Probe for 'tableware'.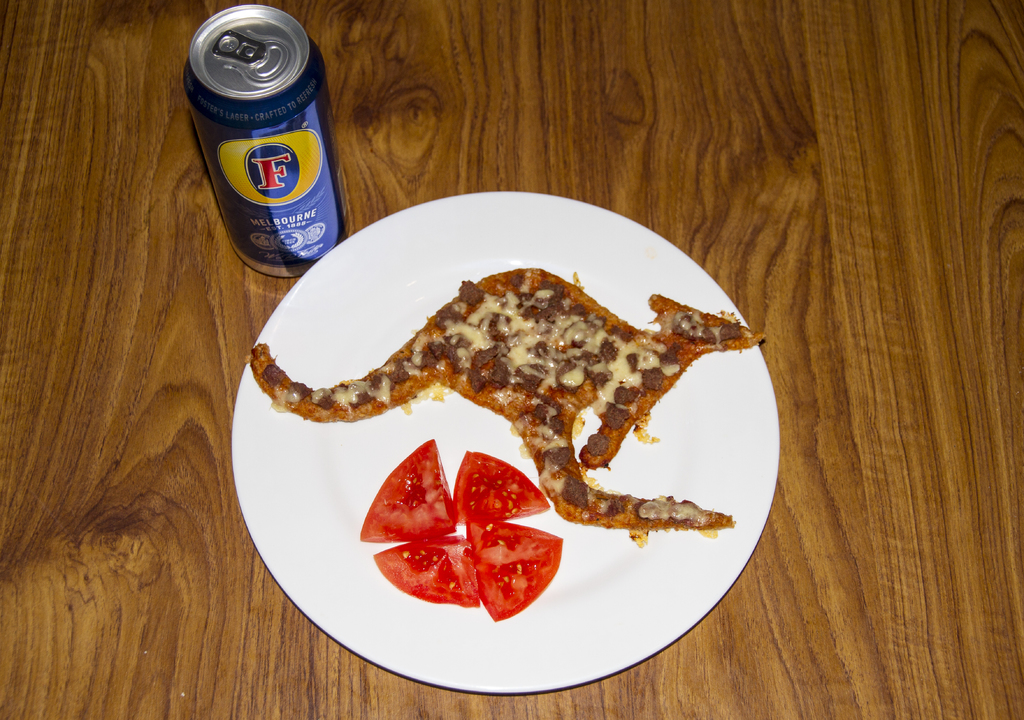
Probe result: <region>184, 4, 352, 277</region>.
